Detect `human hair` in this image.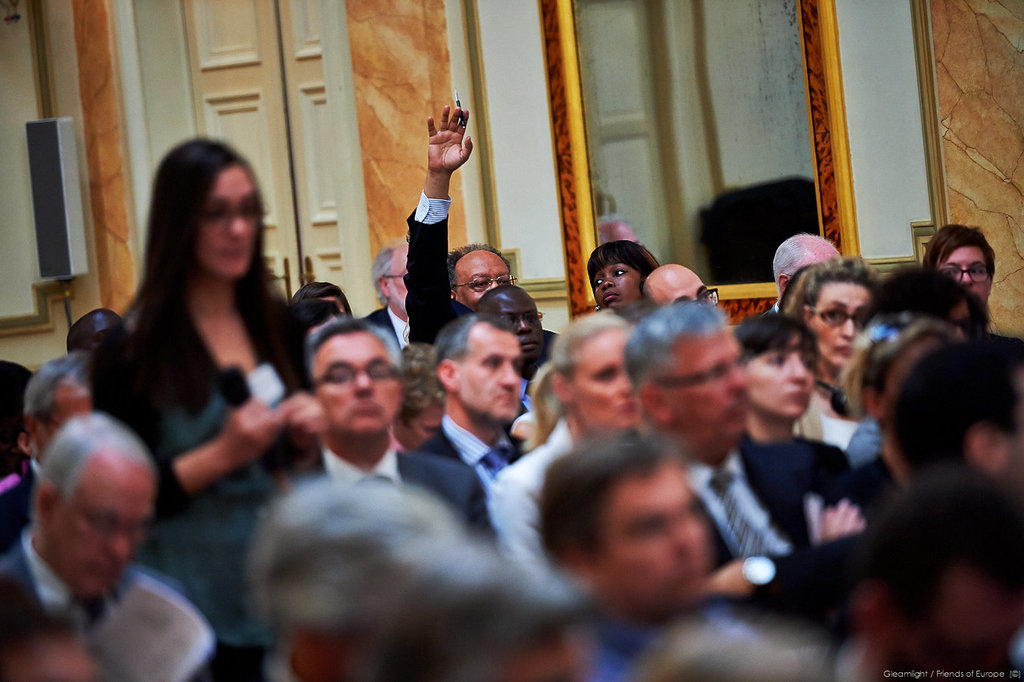
Detection: [left=306, top=313, right=404, bottom=377].
